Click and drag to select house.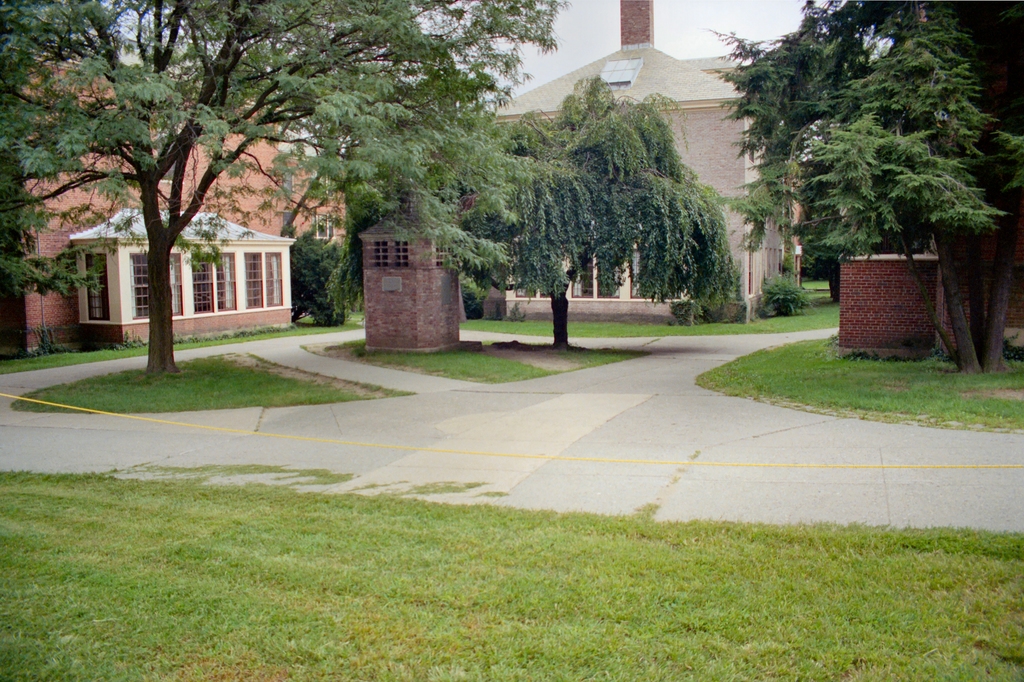
Selection: crop(497, 4, 780, 321).
